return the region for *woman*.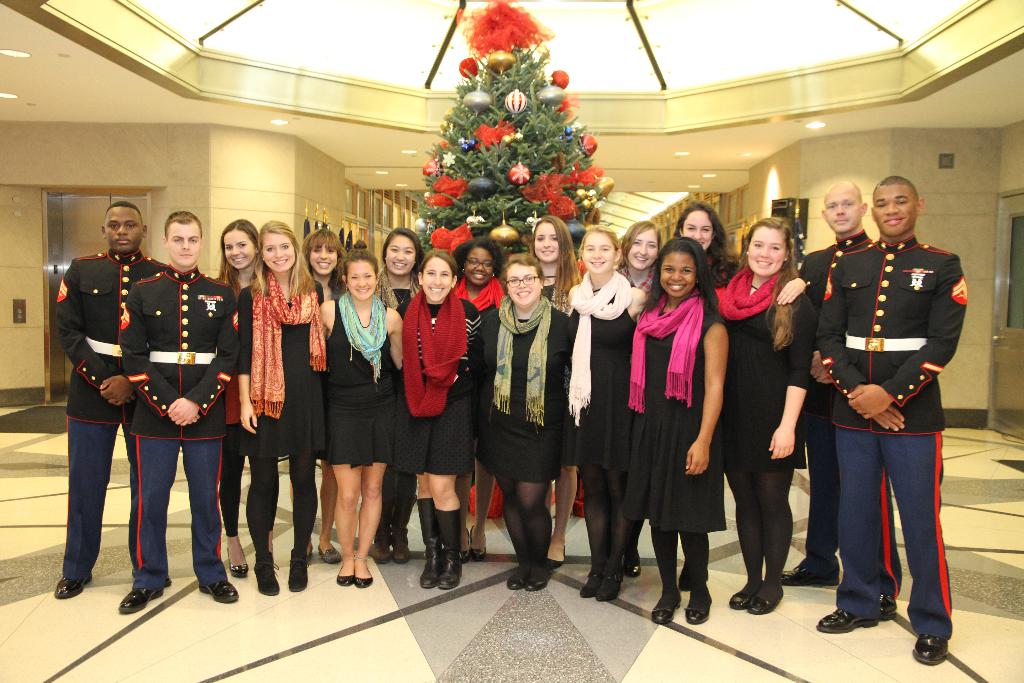
[633,234,728,627].
